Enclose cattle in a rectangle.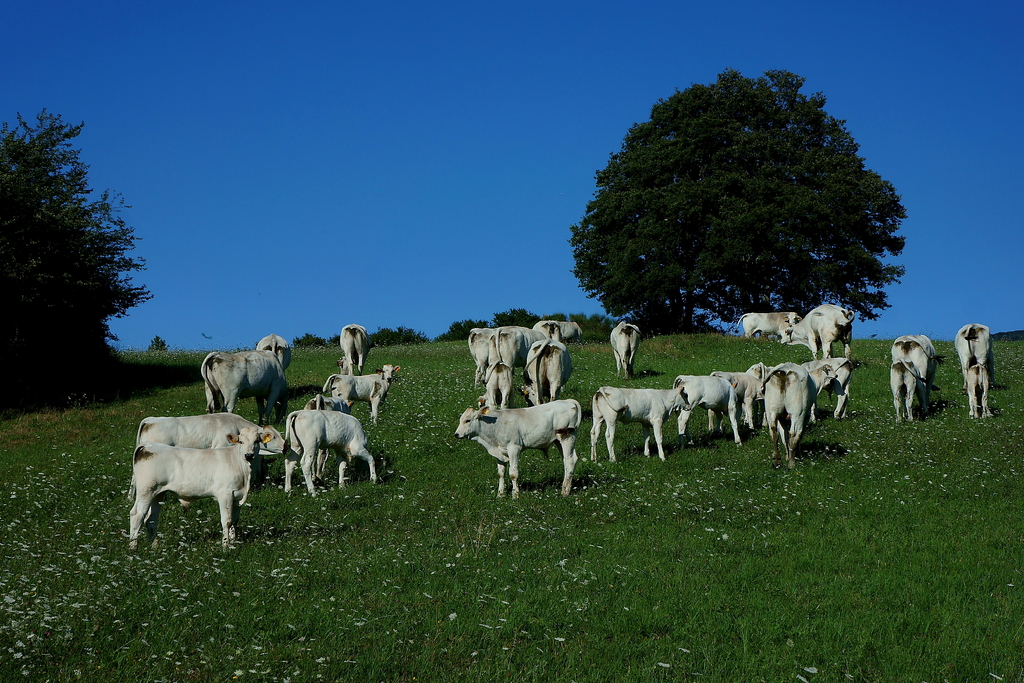
(793,355,858,424).
